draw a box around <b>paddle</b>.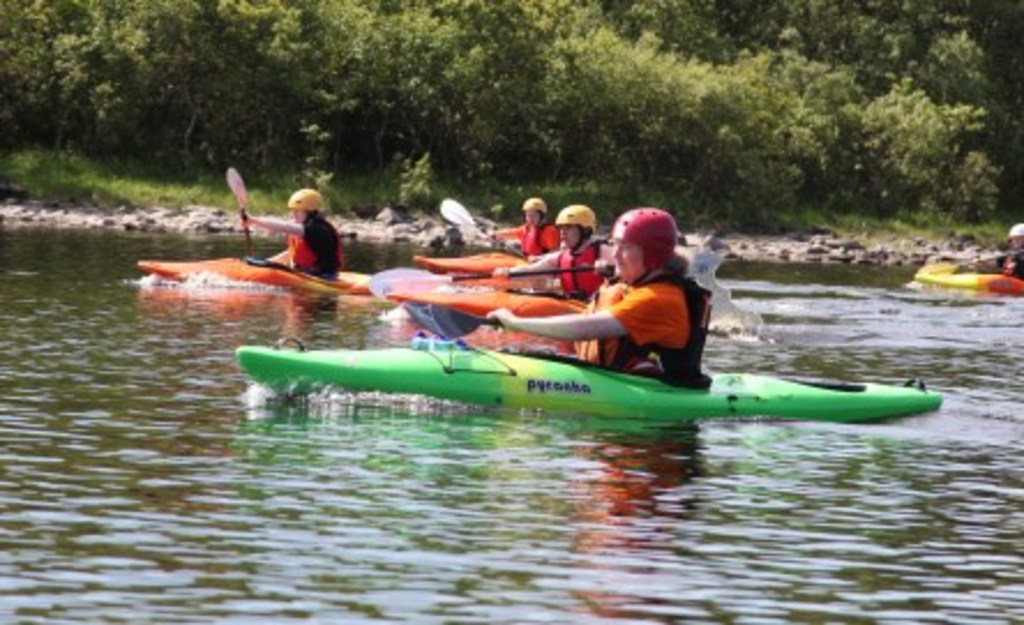
[401,298,505,341].
